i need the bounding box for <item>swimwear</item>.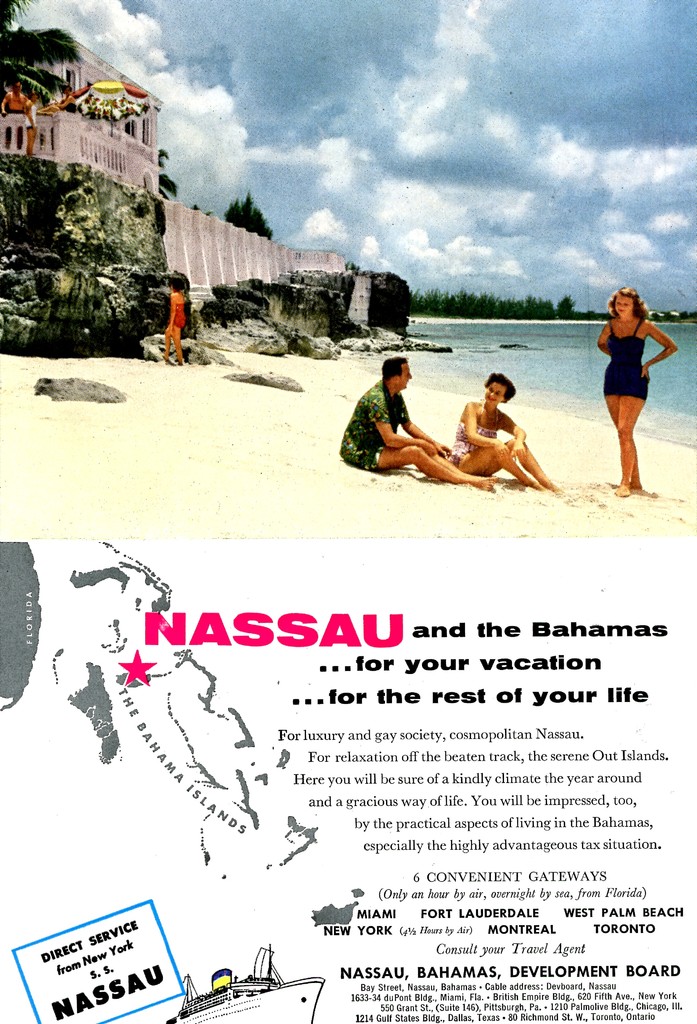
Here it is: 156, 296, 189, 334.
